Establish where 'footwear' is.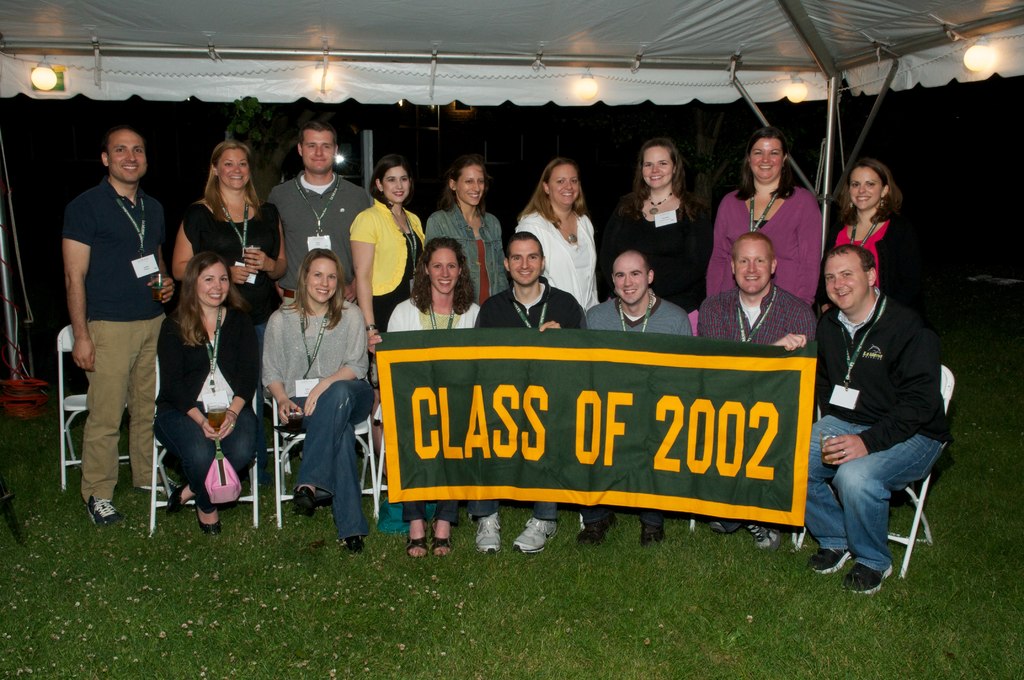
Established at [x1=166, y1=482, x2=184, y2=517].
